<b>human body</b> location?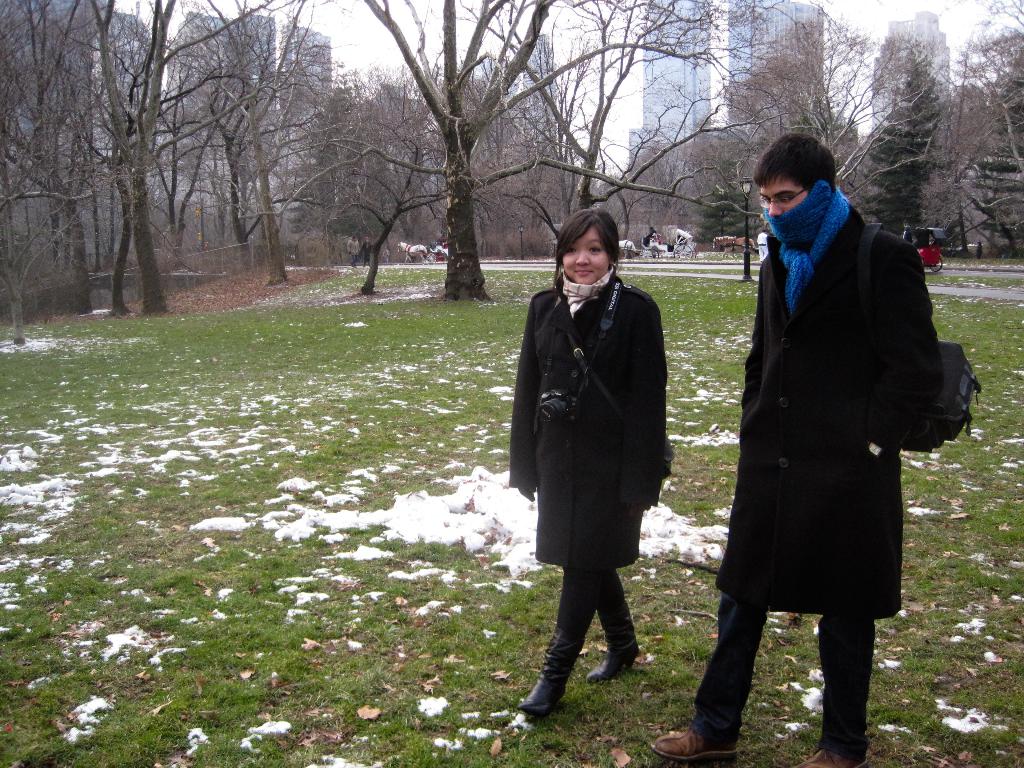
locate(647, 136, 941, 767)
